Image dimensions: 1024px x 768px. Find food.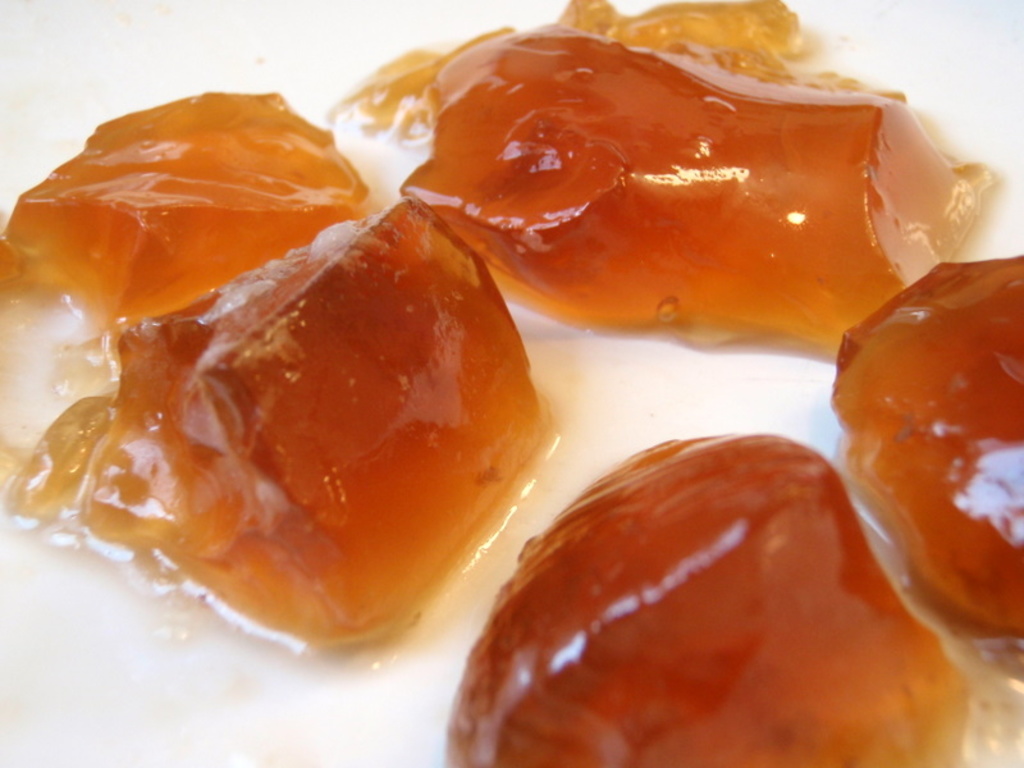
0, 83, 367, 342.
